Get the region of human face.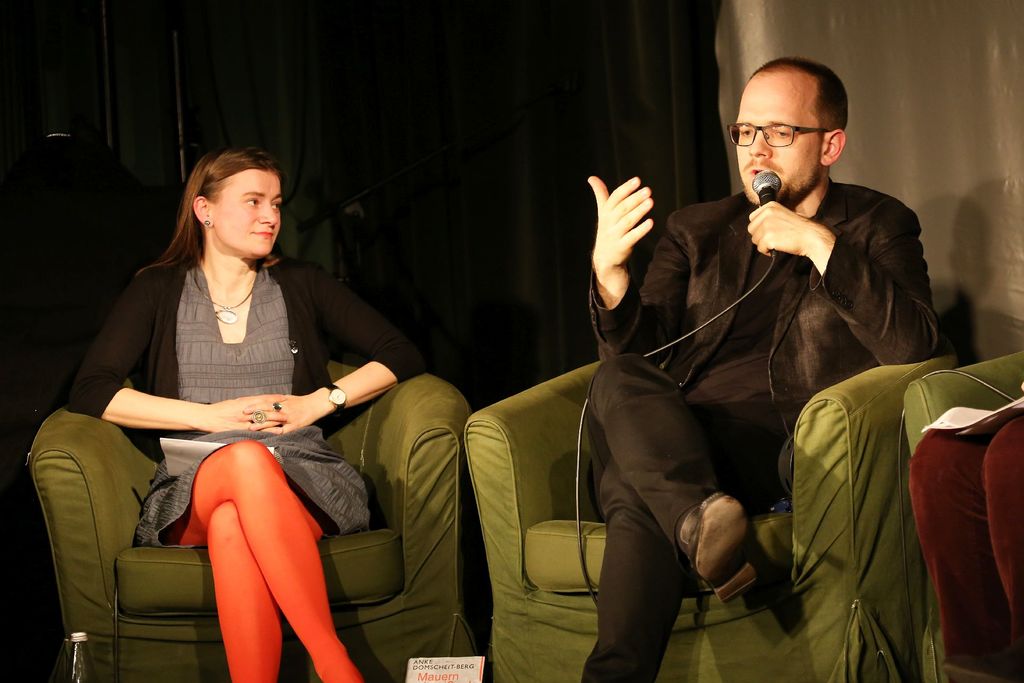
(204, 175, 280, 261).
